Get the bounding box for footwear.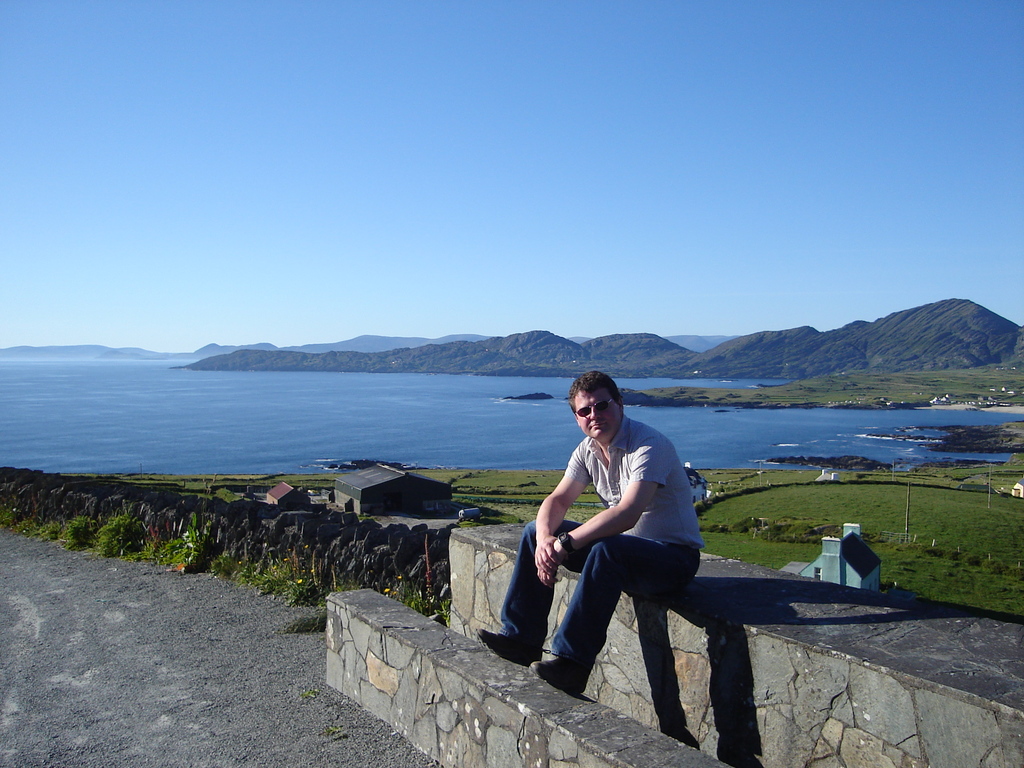
Rect(517, 650, 595, 698).
